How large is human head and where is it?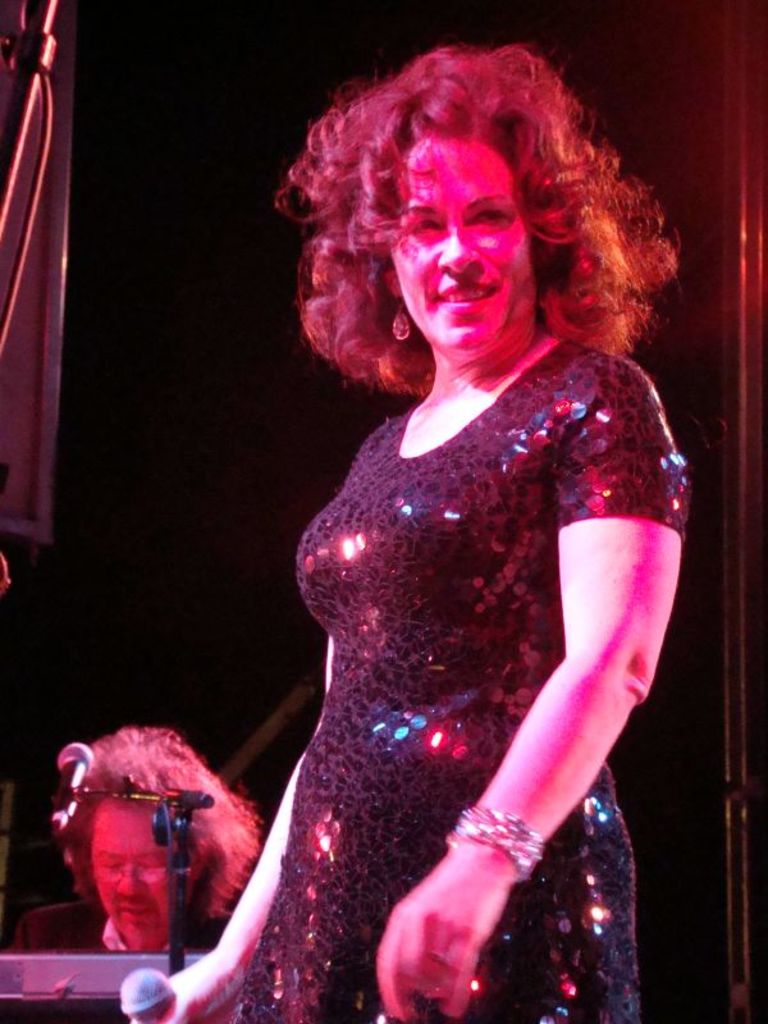
Bounding box: (left=69, top=731, right=223, bottom=952).
